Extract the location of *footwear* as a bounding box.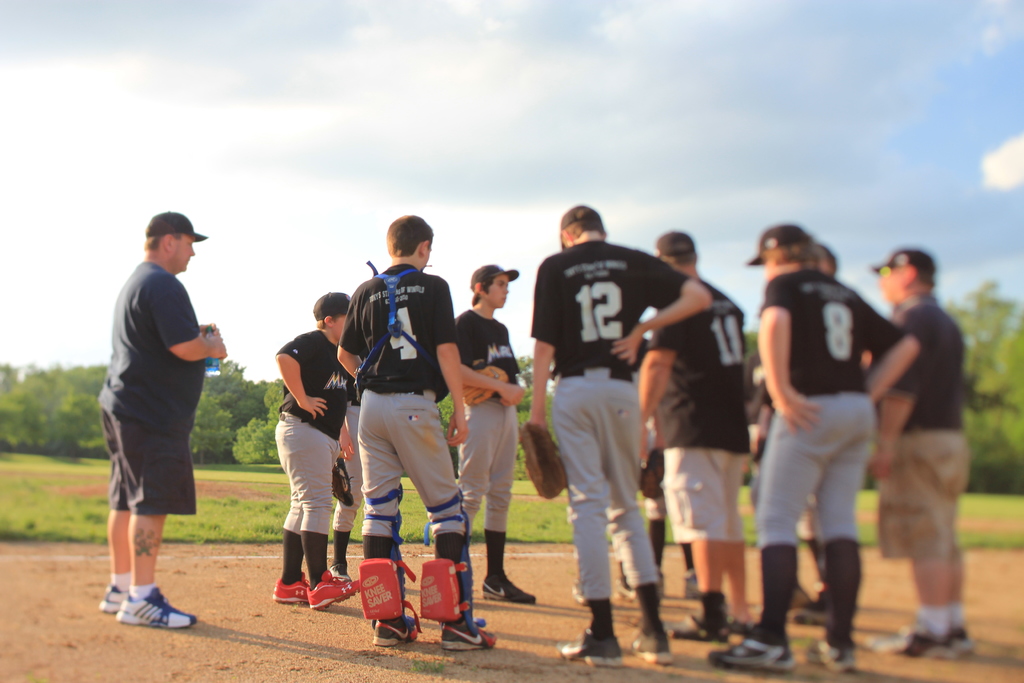
detection(632, 636, 672, 663).
